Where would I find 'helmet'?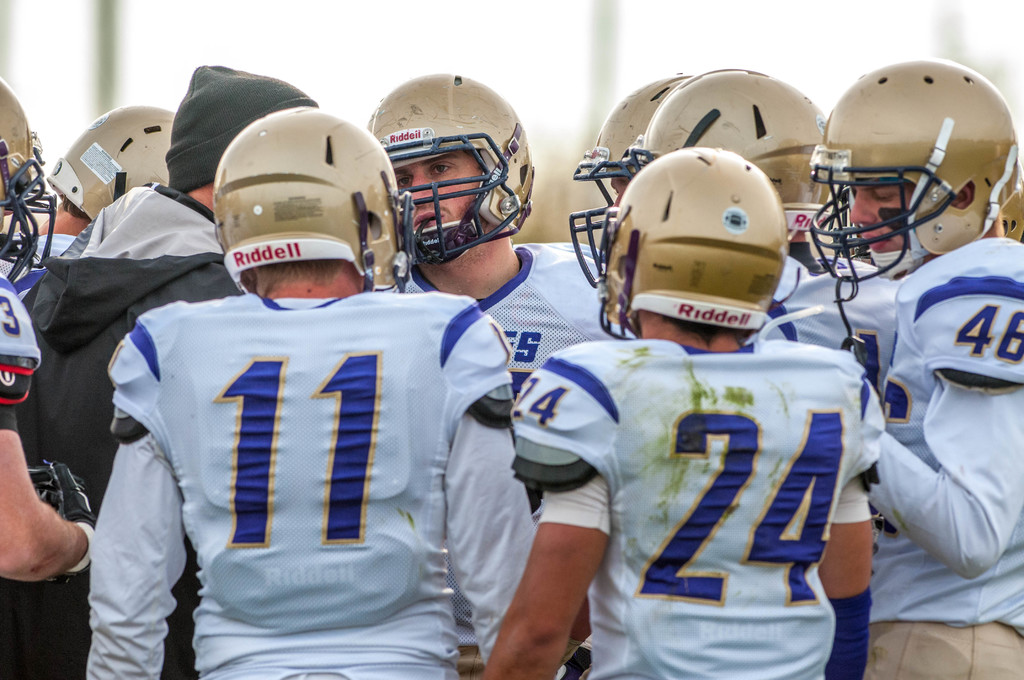
At x1=44, y1=97, x2=188, y2=229.
